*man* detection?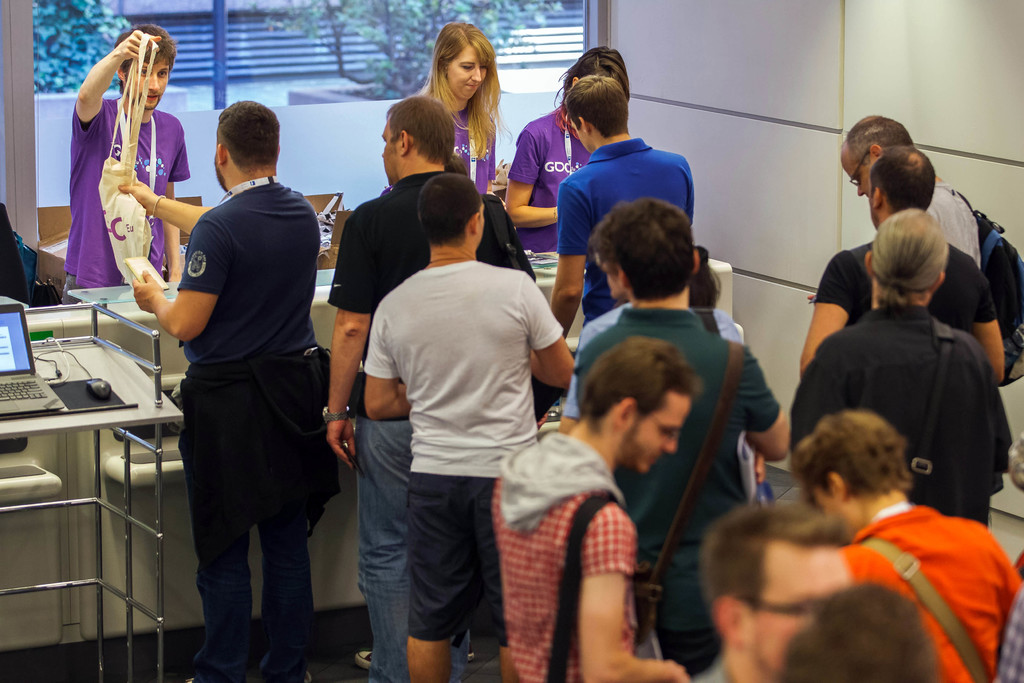
bbox=(692, 496, 851, 682)
